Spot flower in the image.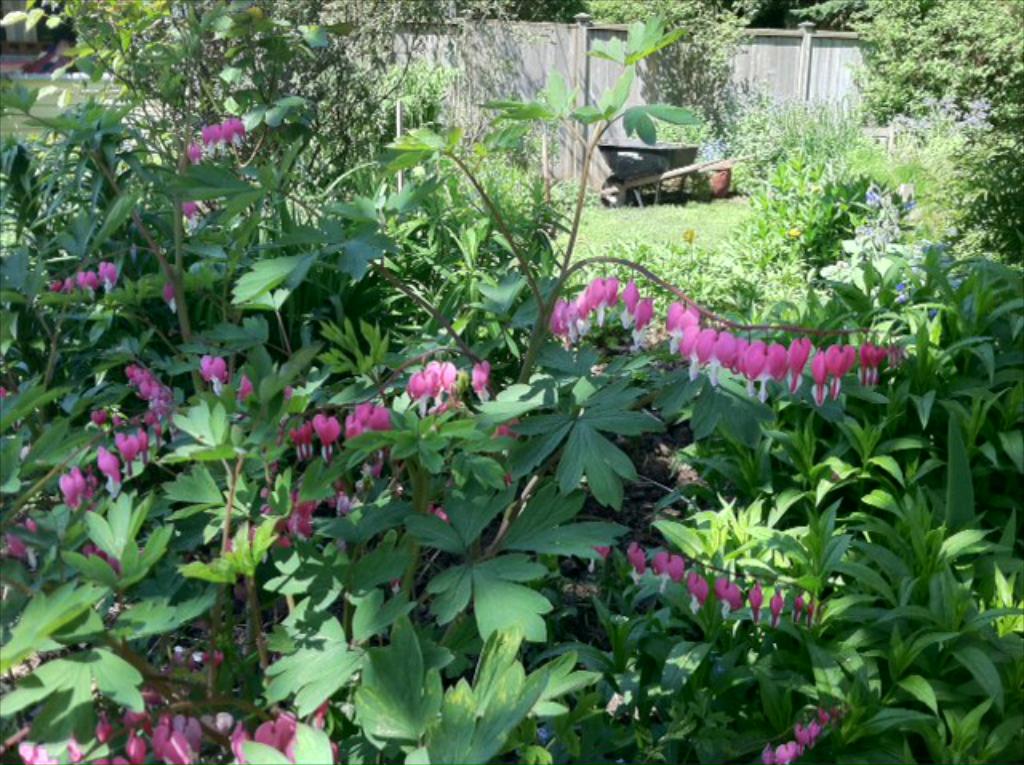
flower found at {"x1": 56, "y1": 459, "x2": 90, "y2": 509}.
